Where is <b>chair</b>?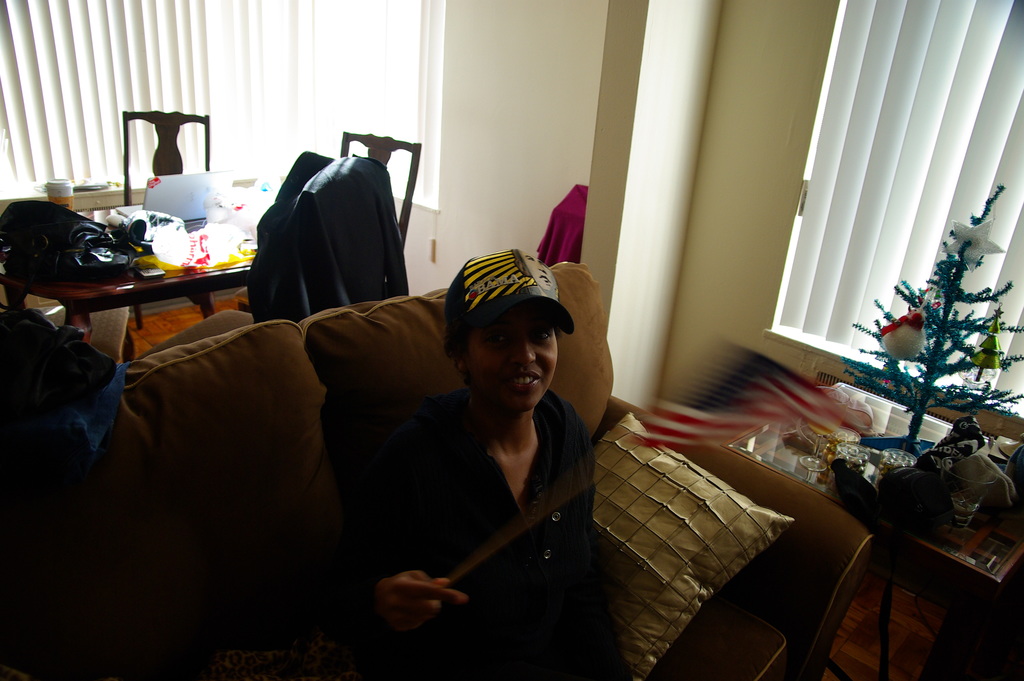
rect(117, 109, 211, 319).
